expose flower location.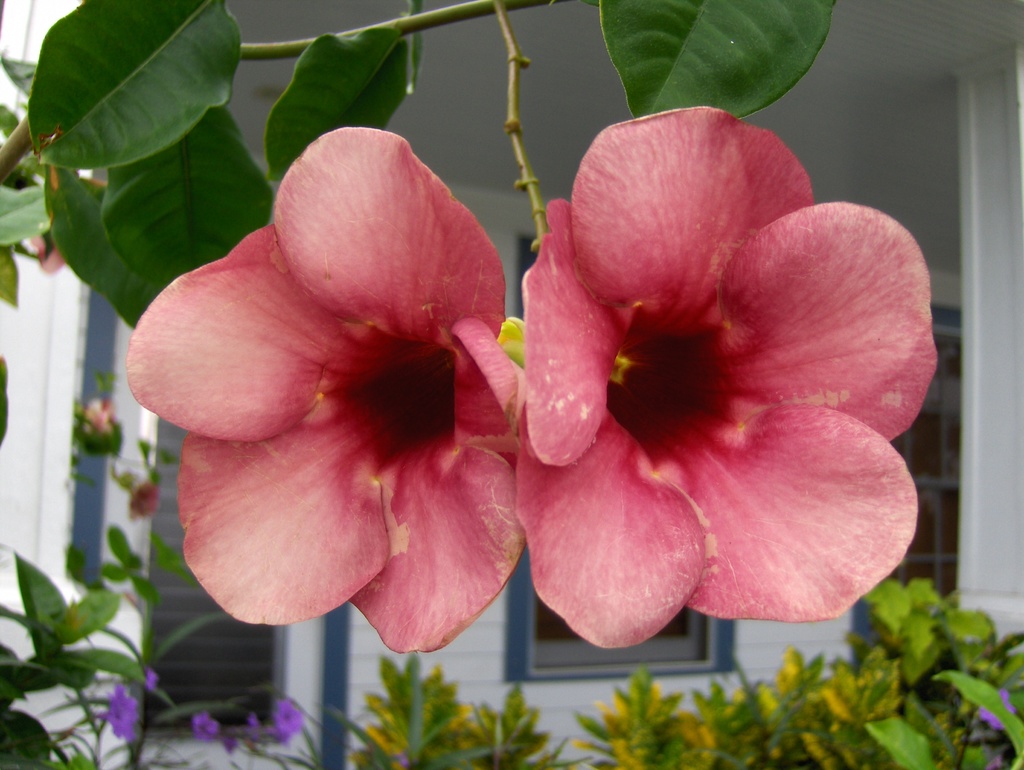
Exposed at left=29, top=229, right=66, bottom=276.
